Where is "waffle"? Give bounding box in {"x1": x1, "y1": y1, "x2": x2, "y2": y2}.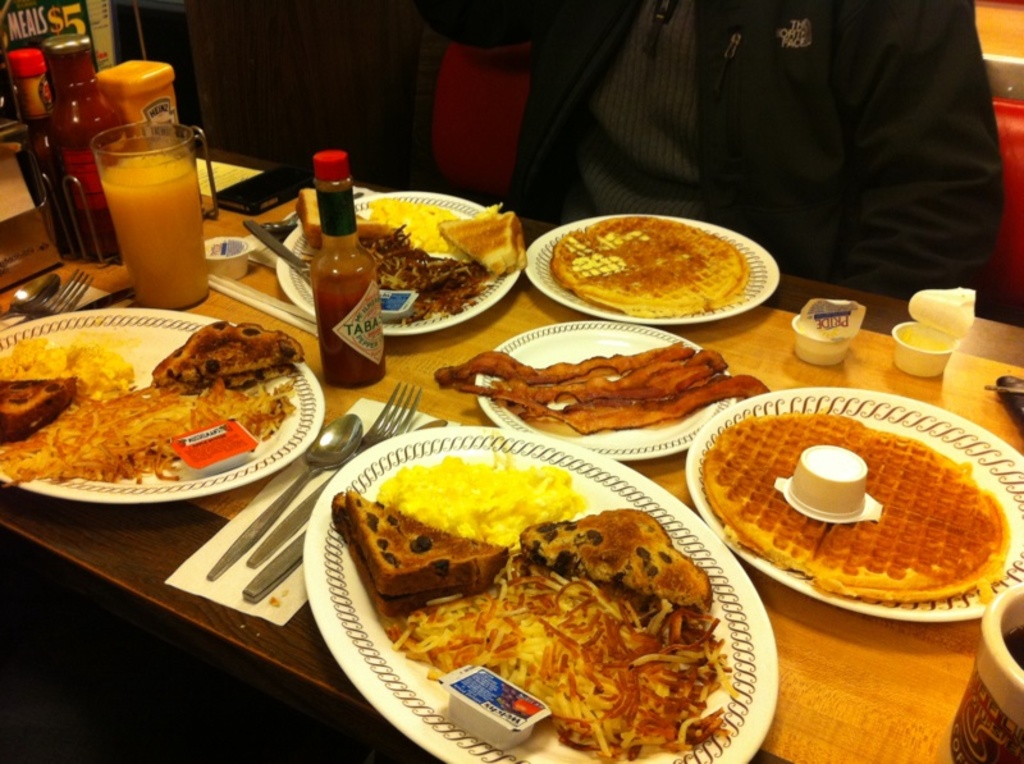
{"x1": 701, "y1": 410, "x2": 1011, "y2": 599}.
